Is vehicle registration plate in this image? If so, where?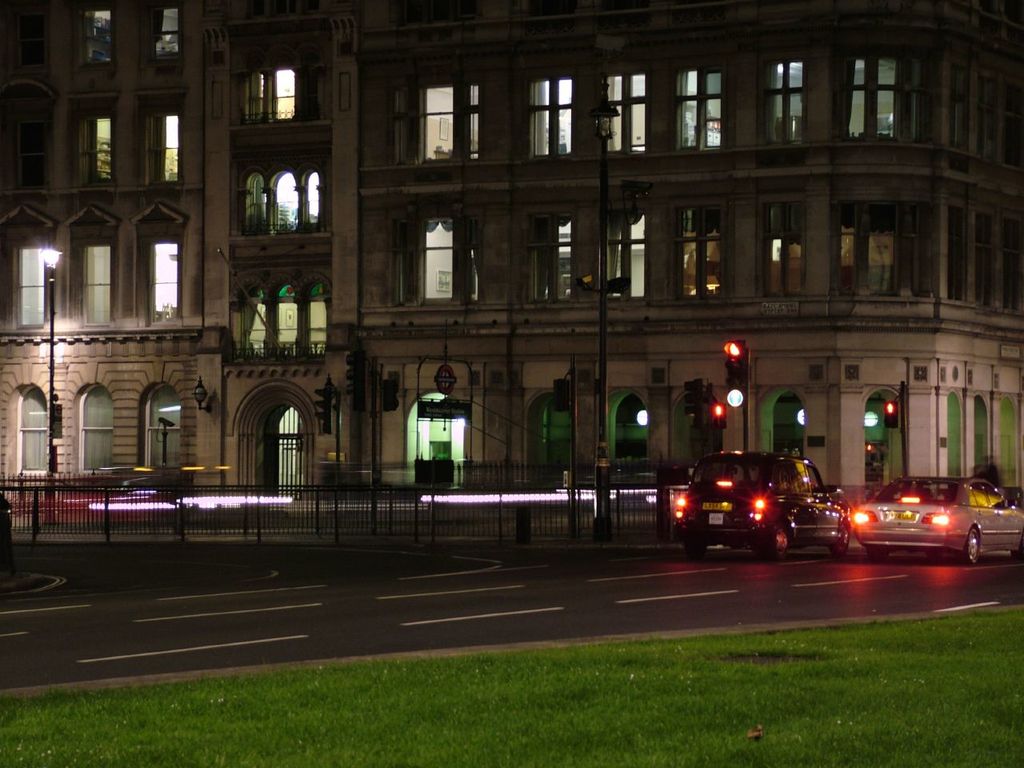
Yes, at 708/513/723/526.
